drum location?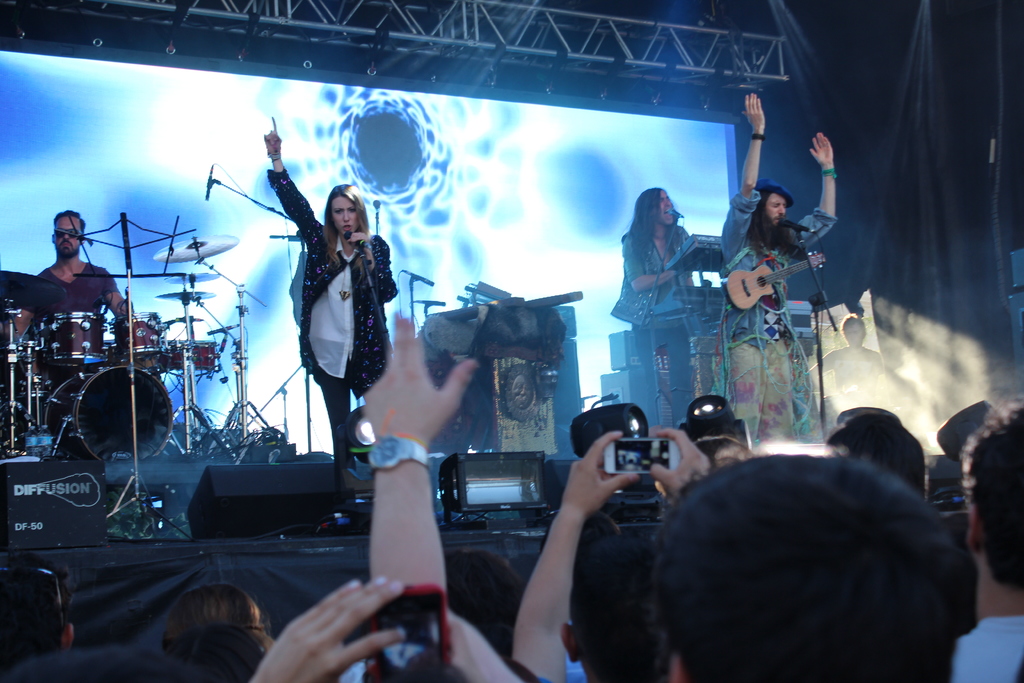
39 312 108 366
